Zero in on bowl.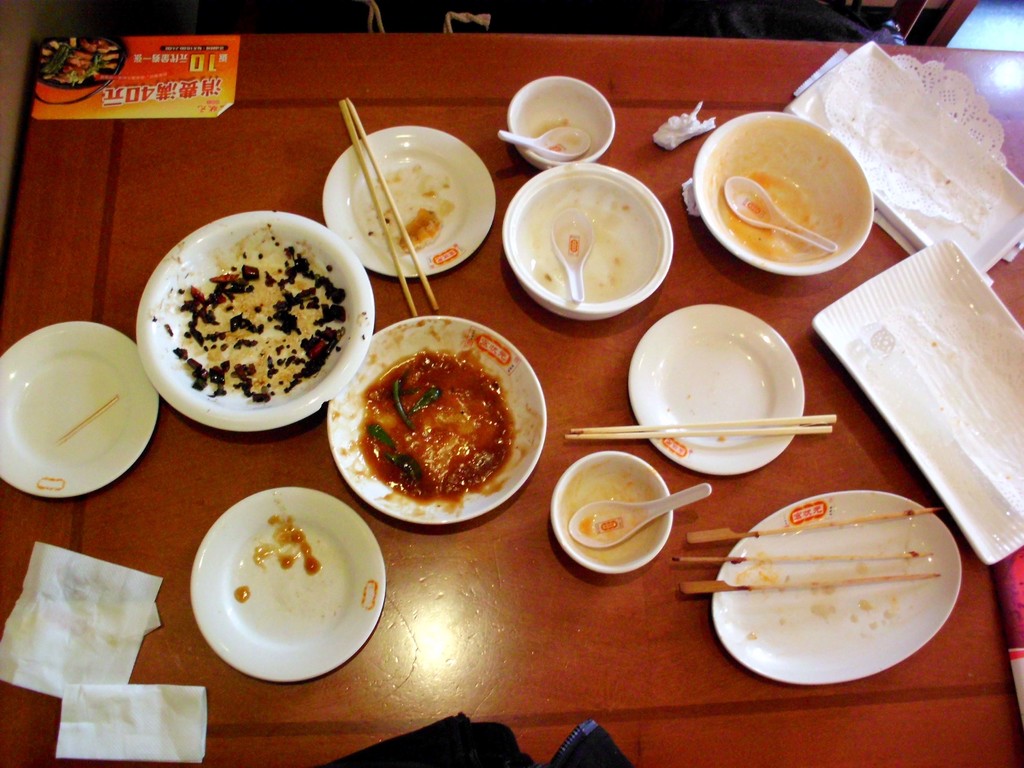
Zeroed in: [left=693, top=113, right=874, bottom=273].
